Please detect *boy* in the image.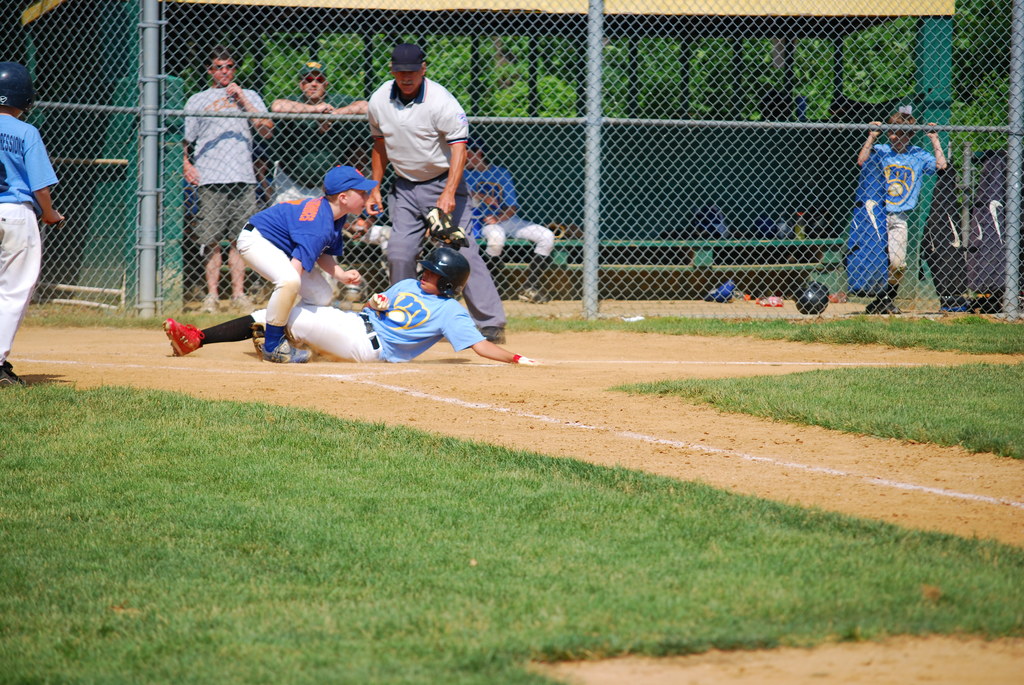
235:165:375:368.
